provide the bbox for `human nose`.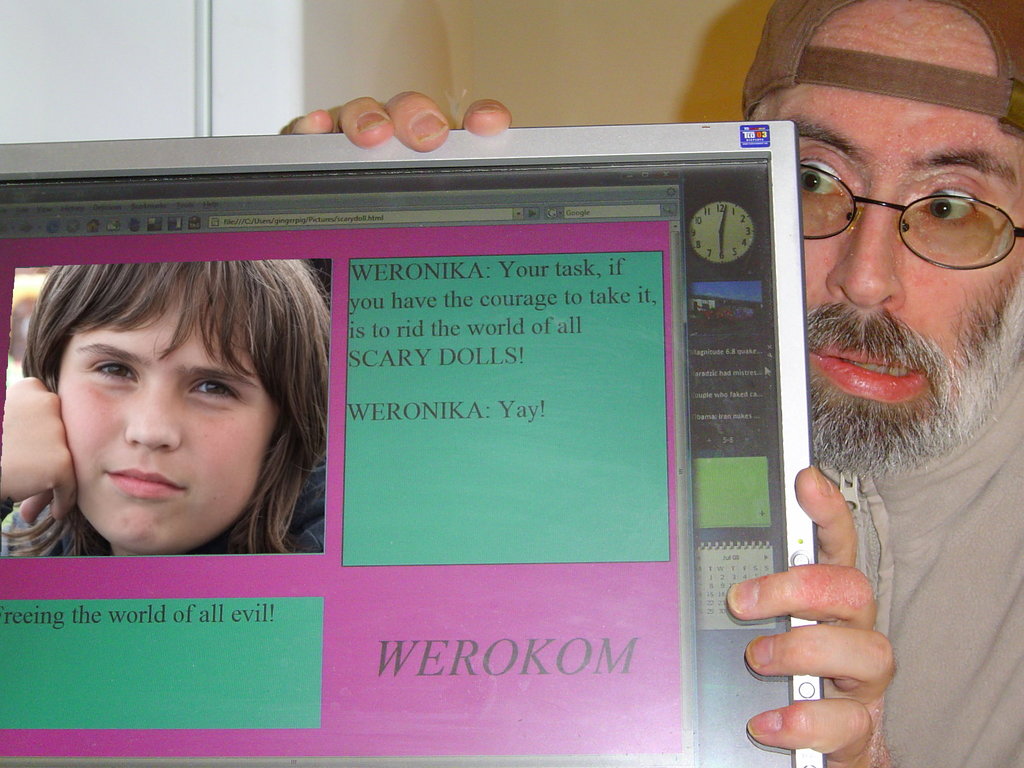
Rect(125, 377, 179, 449).
